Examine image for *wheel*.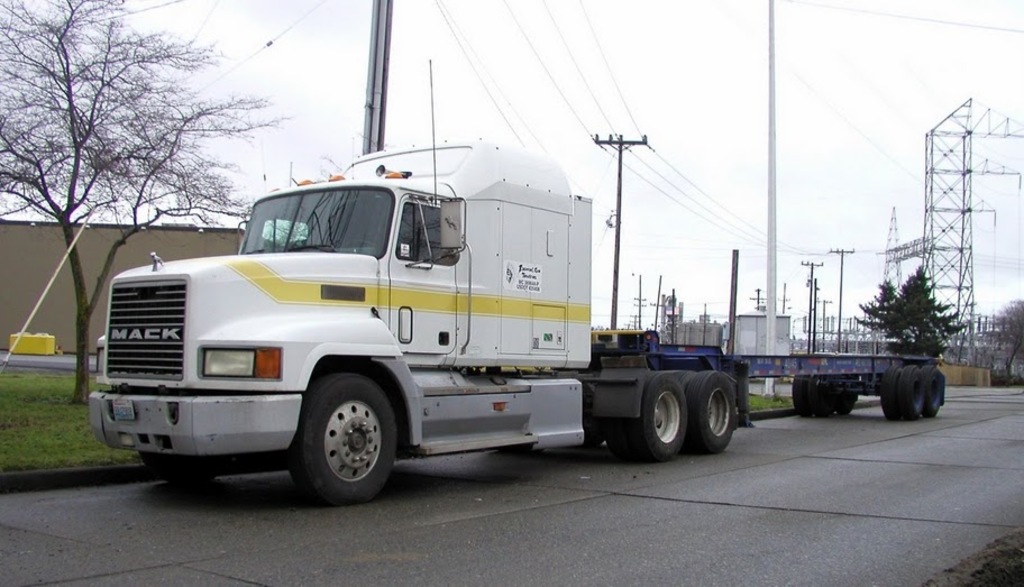
Examination result: [824,374,861,414].
